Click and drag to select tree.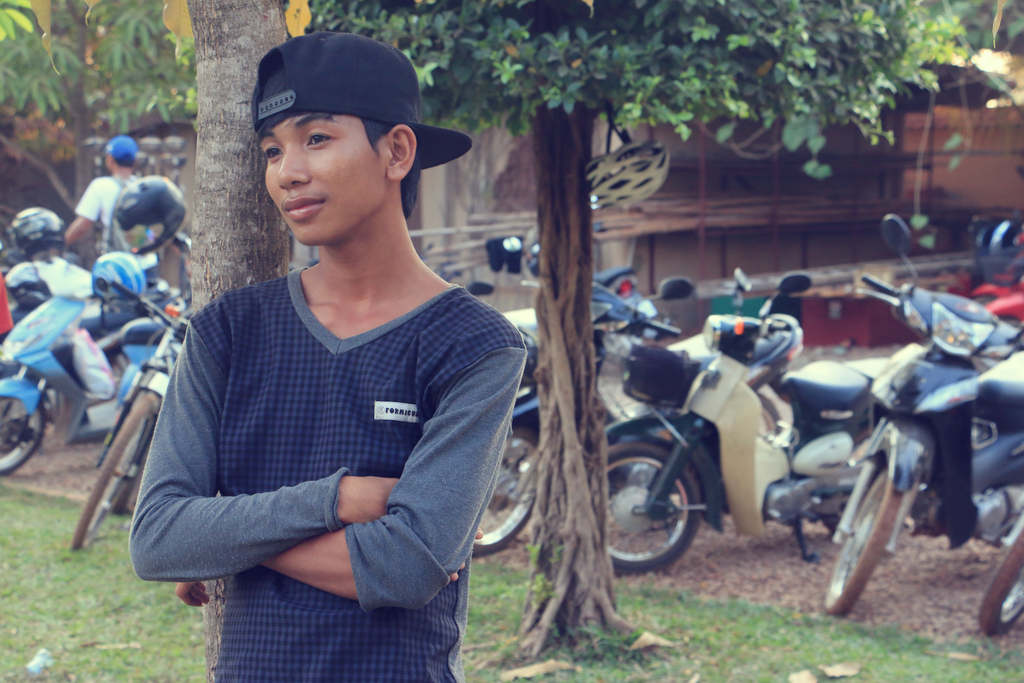
Selection: (308, 0, 939, 671).
